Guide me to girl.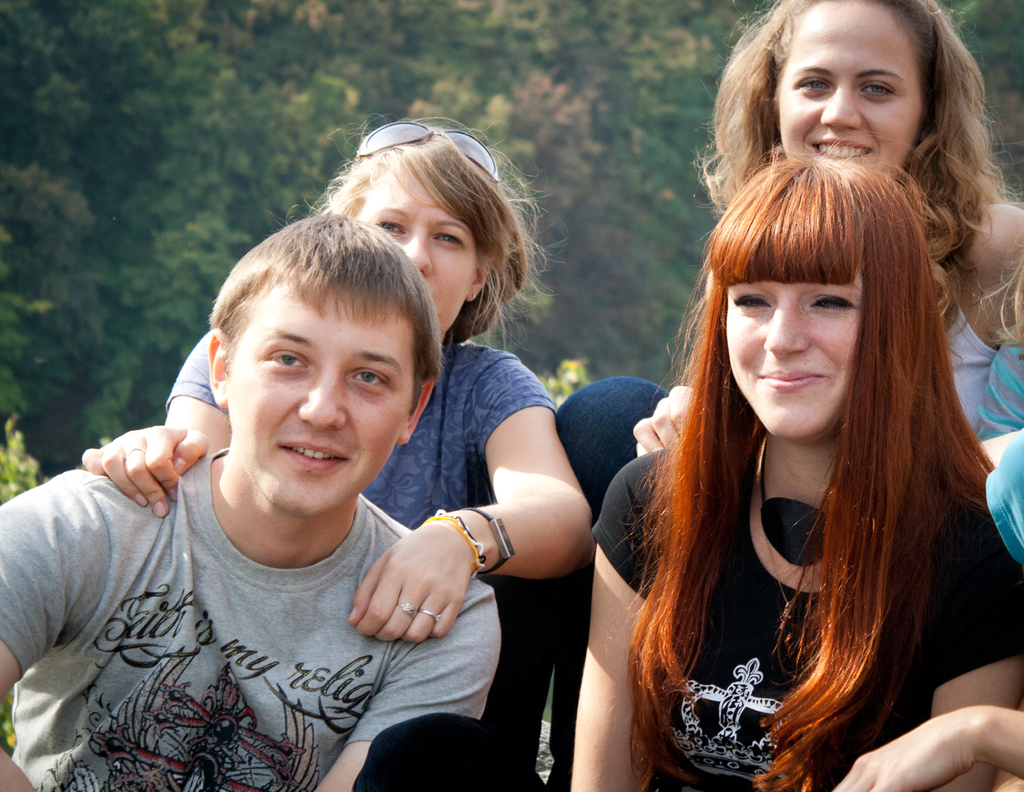
Guidance: (563,157,1020,784).
